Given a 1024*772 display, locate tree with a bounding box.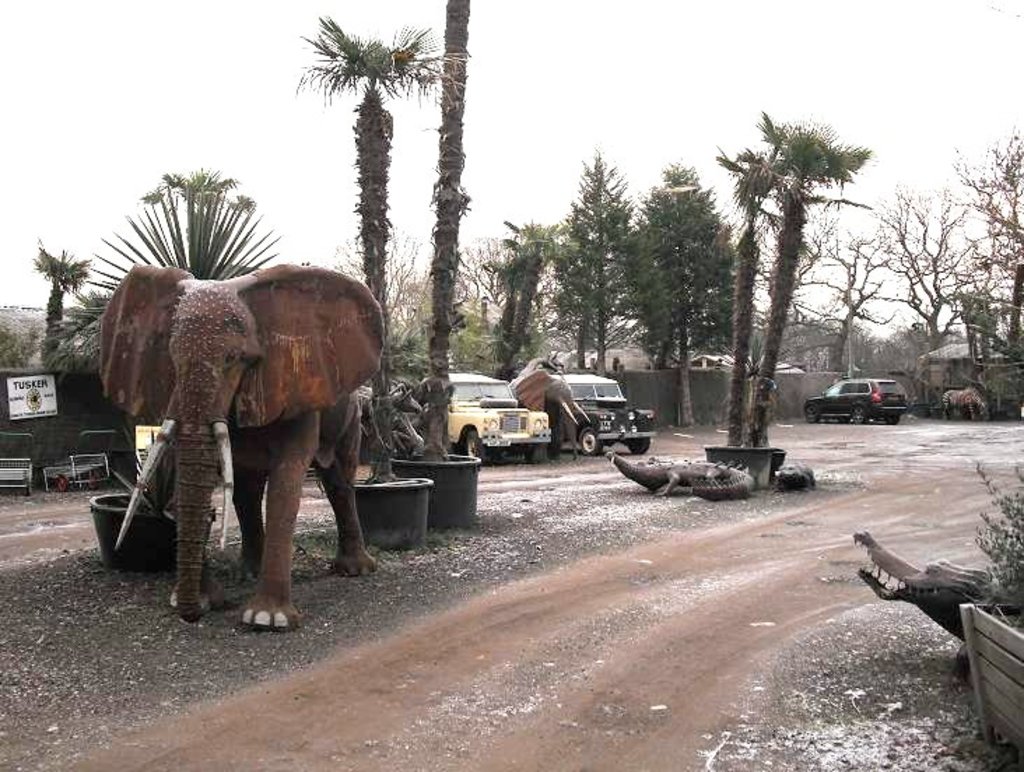
Located: detection(955, 126, 1023, 352).
